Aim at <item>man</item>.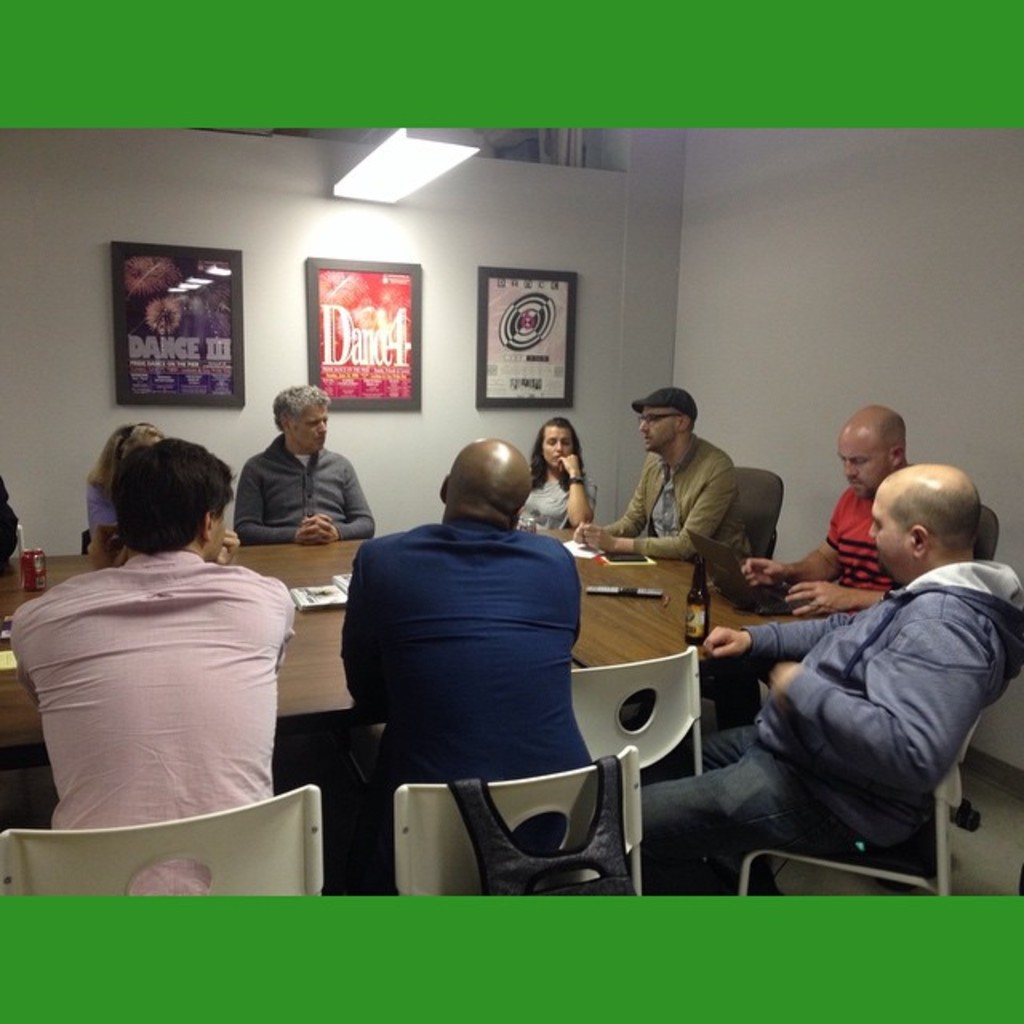
Aimed at Rect(629, 467, 1022, 896).
